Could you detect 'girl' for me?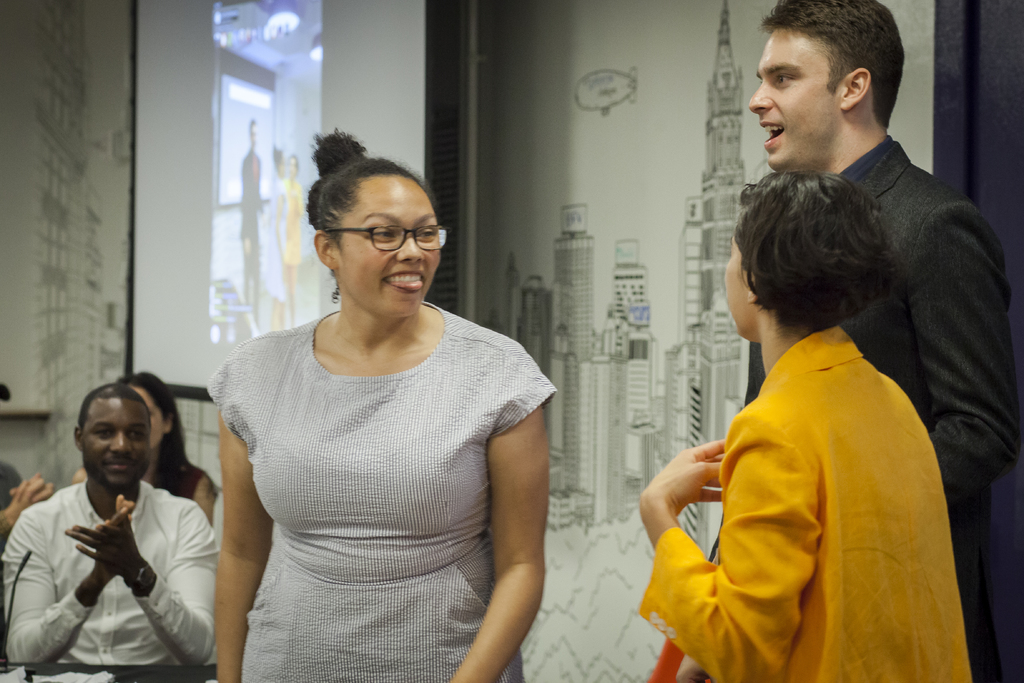
Detection result: <region>640, 170, 971, 682</region>.
